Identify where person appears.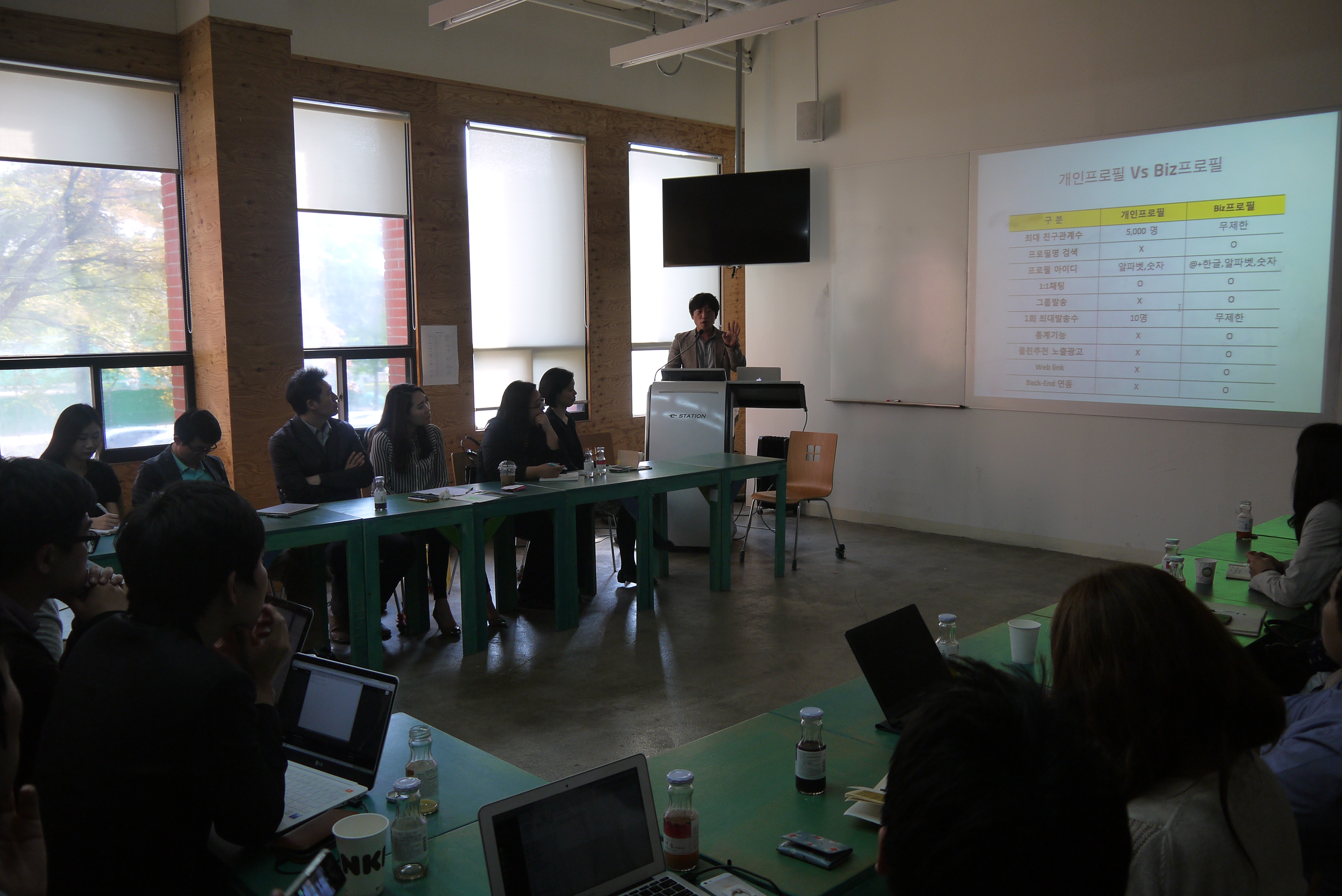
Appears at pyautogui.locateOnScreen(352, 188, 436, 300).
